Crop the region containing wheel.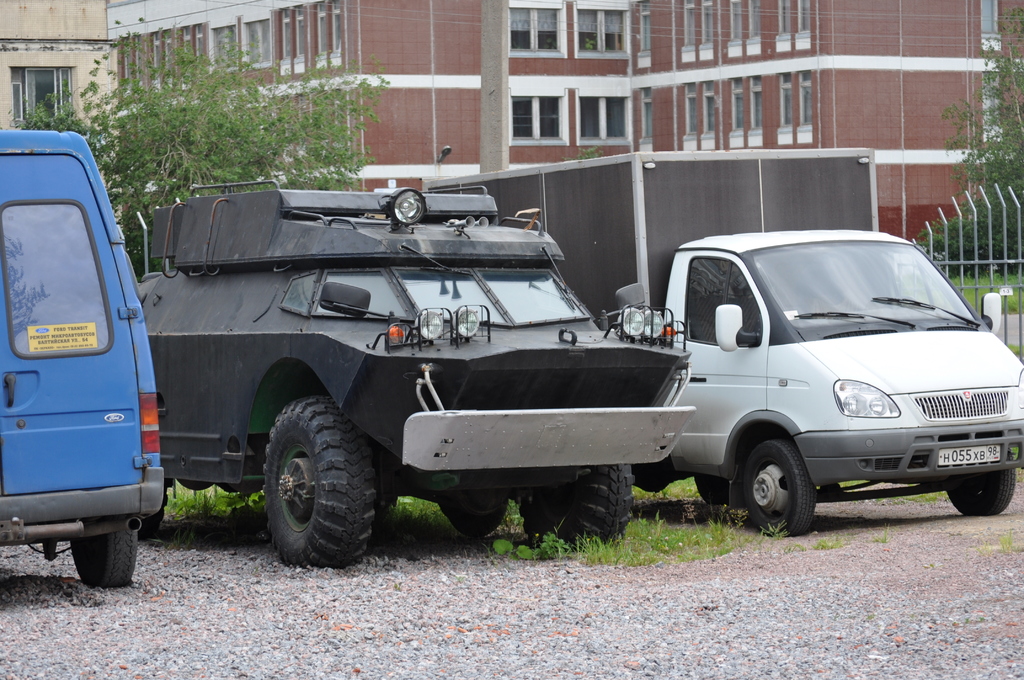
Crop region: region(72, 517, 143, 595).
